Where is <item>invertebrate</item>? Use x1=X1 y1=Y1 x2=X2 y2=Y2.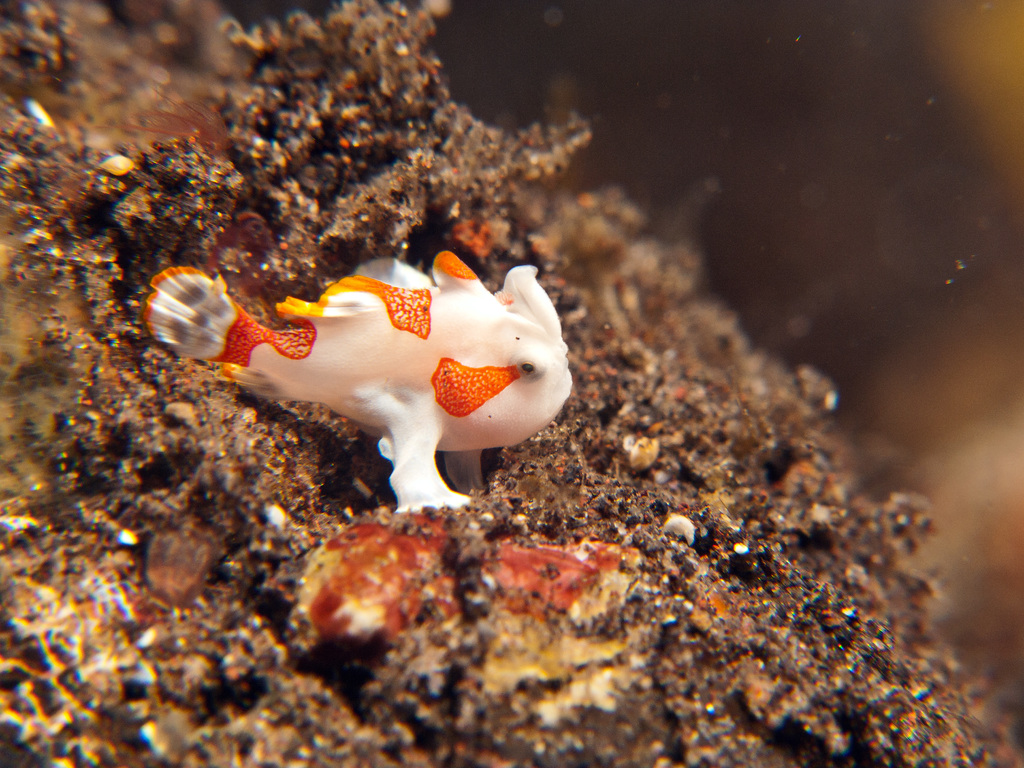
x1=138 y1=246 x2=576 y2=516.
